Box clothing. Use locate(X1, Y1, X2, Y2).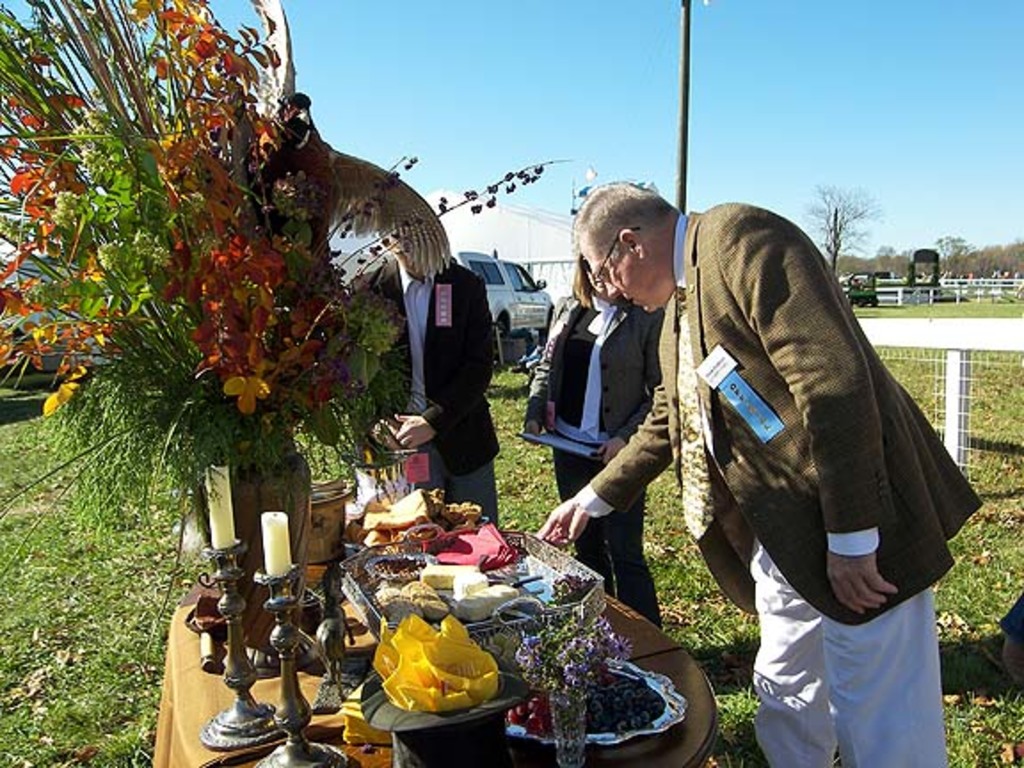
locate(366, 245, 501, 517).
